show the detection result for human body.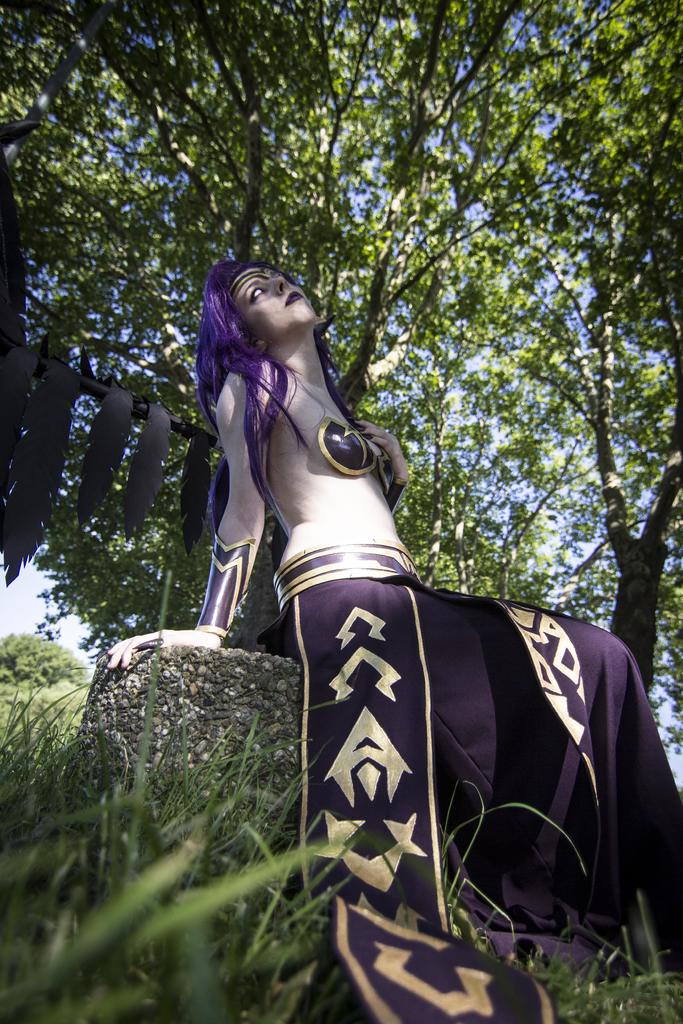
<region>150, 232, 604, 995</region>.
